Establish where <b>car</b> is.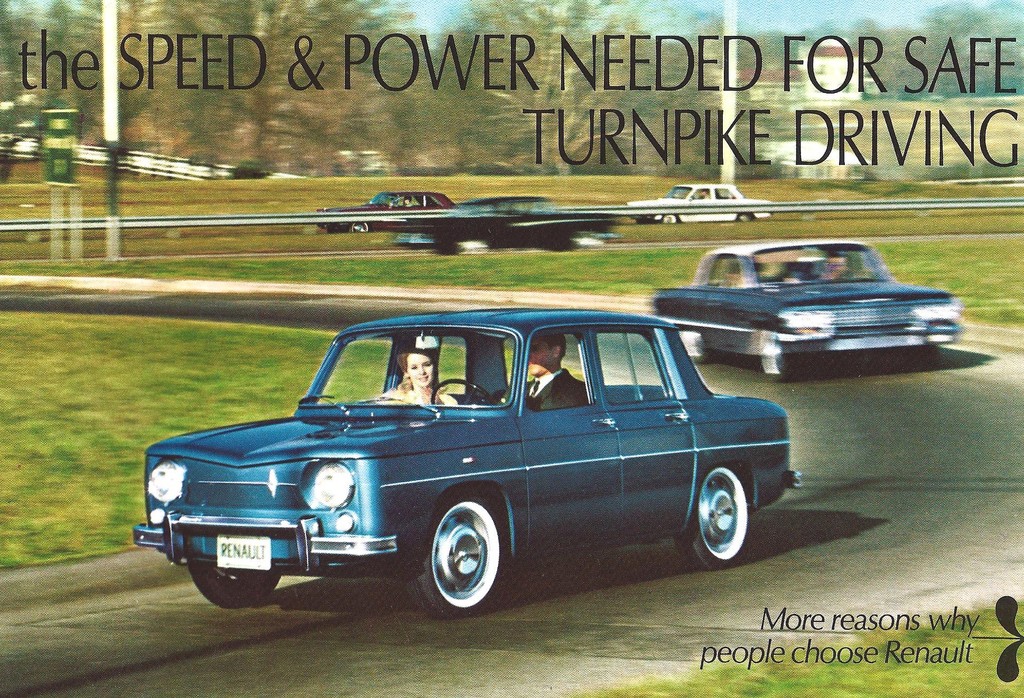
Established at BBox(125, 311, 797, 624).
